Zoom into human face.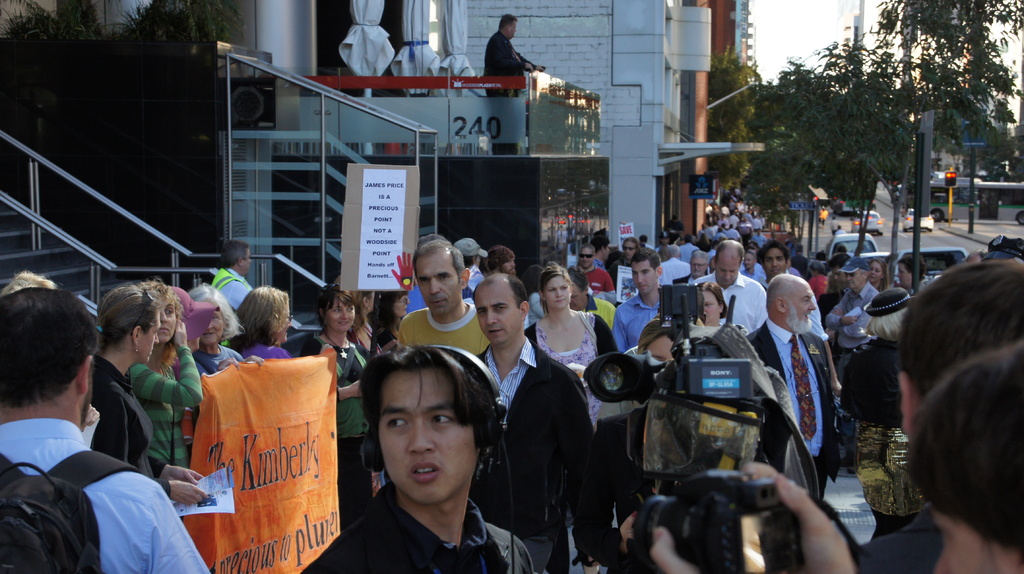
Zoom target: rect(764, 250, 787, 280).
